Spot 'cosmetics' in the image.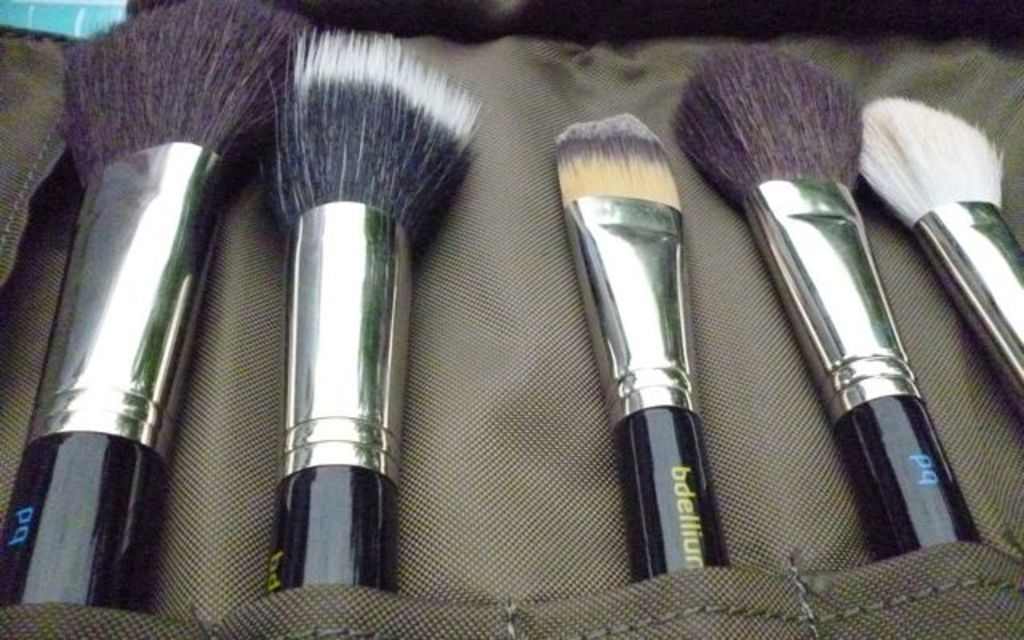
'cosmetics' found at 0/0/322/618.
